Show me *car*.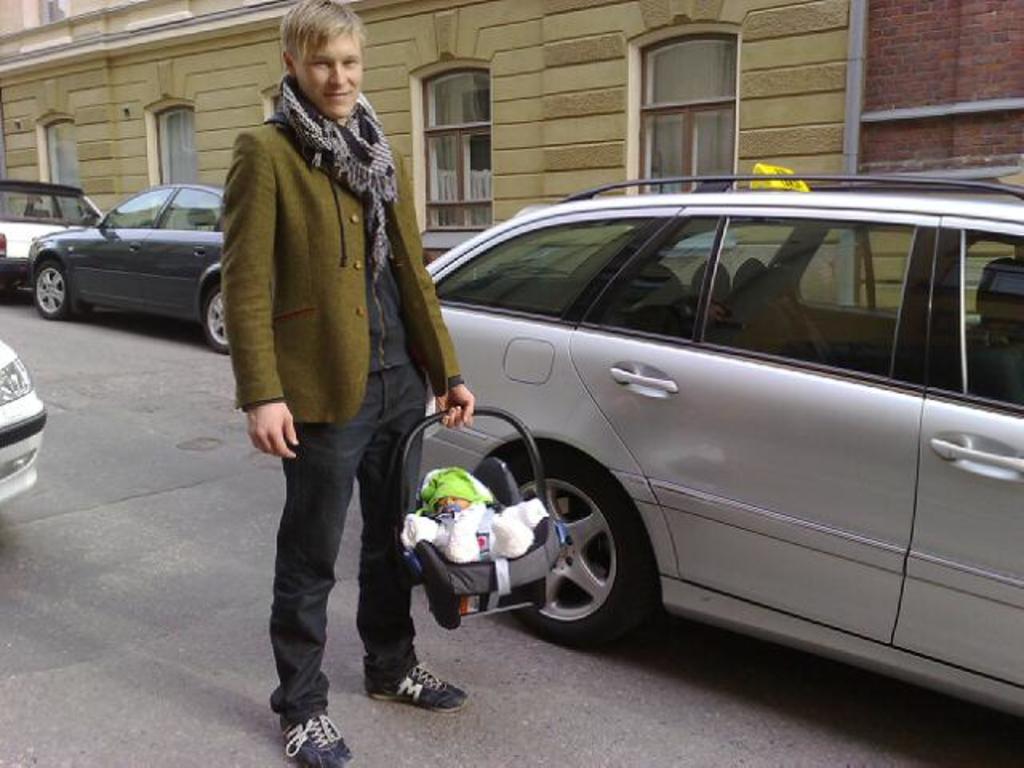
*car* is here: {"left": 24, "top": 178, "right": 227, "bottom": 354}.
